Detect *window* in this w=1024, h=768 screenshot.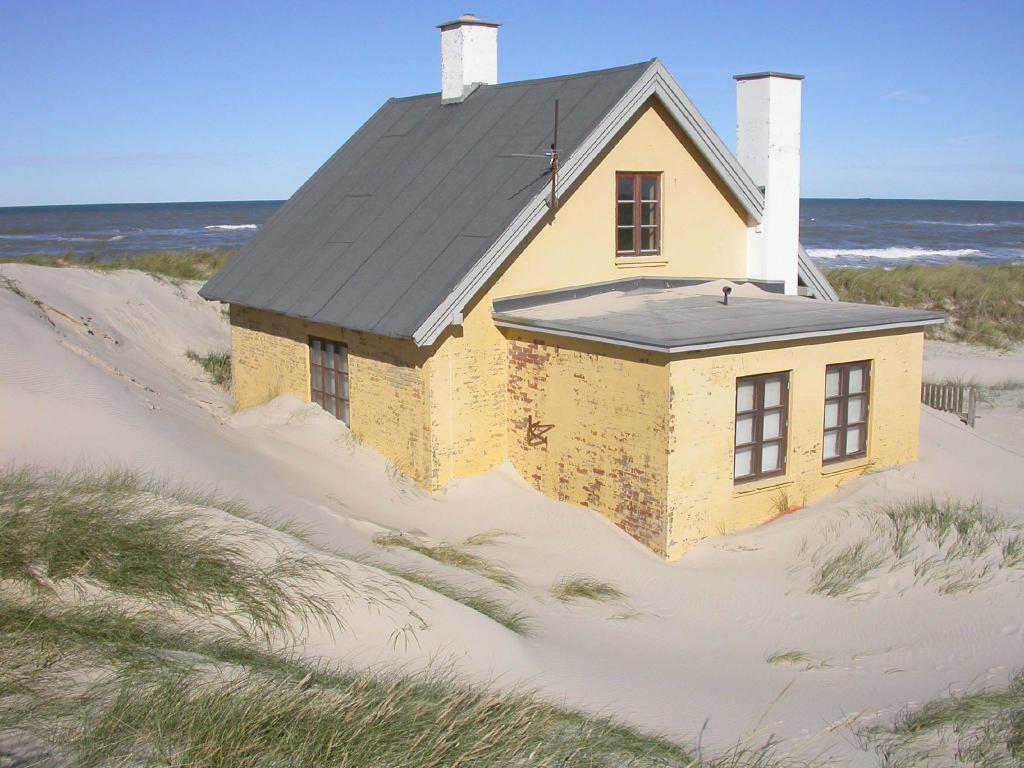
Detection: (left=614, top=166, right=660, bottom=255).
